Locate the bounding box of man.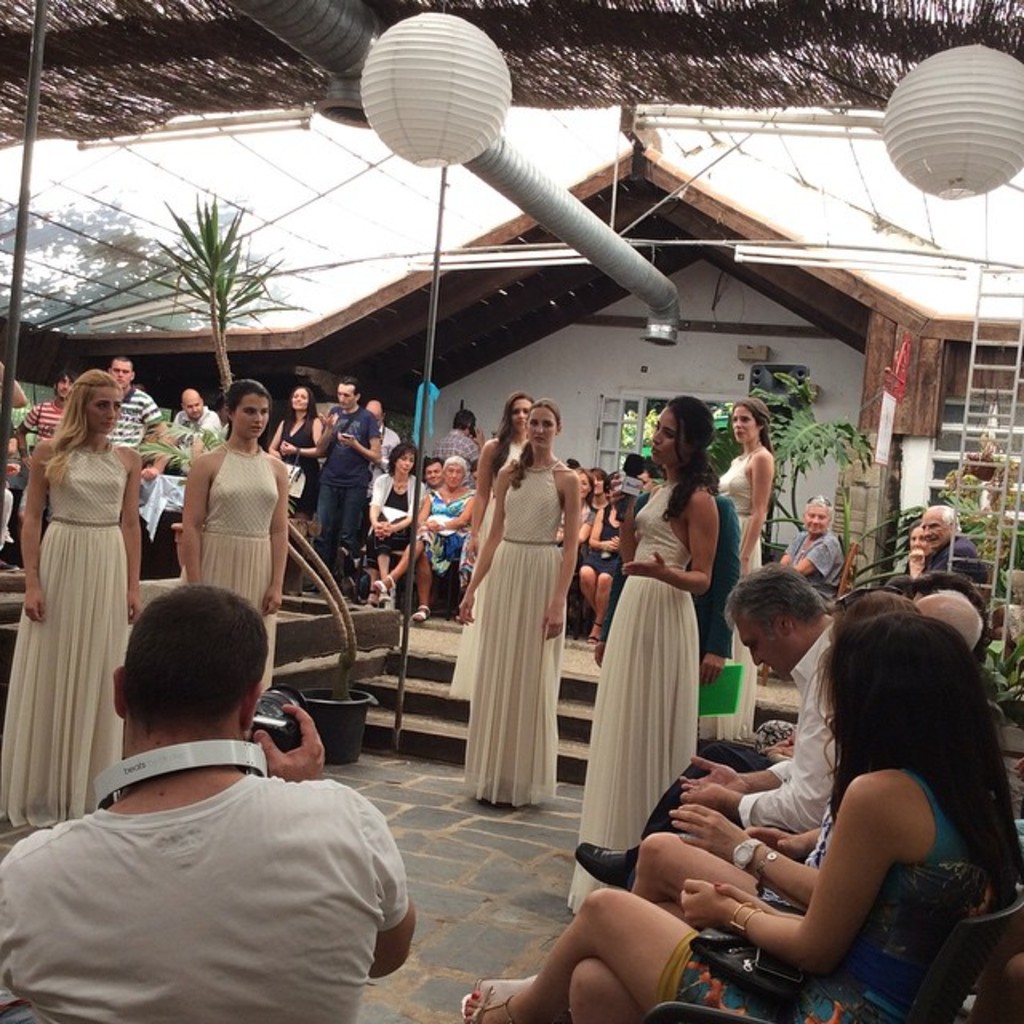
Bounding box: BBox(96, 357, 178, 499).
